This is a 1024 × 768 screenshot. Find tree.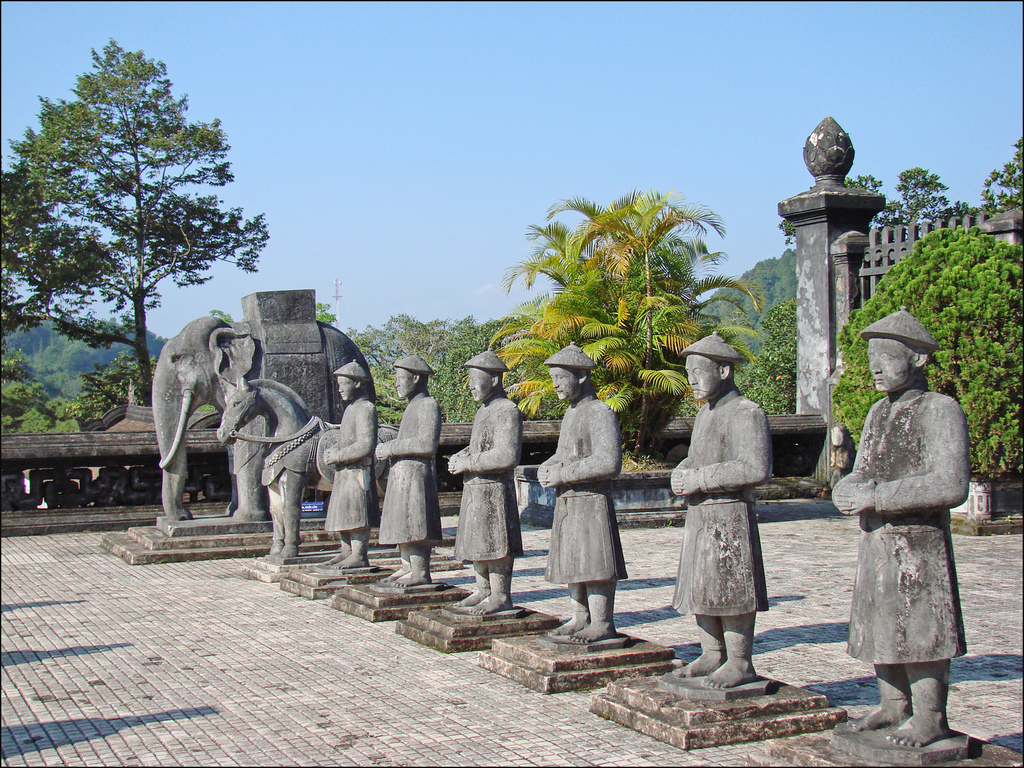
Bounding box: bbox=[23, 49, 253, 452].
